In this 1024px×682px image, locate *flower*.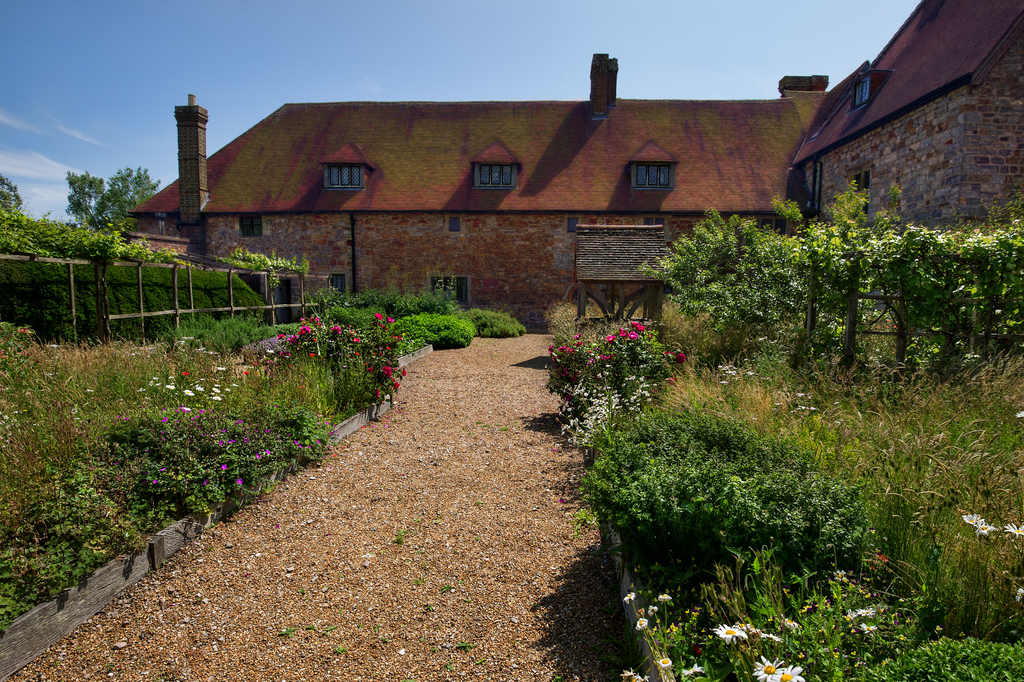
Bounding box: {"x1": 957, "y1": 512, "x2": 982, "y2": 526}.
